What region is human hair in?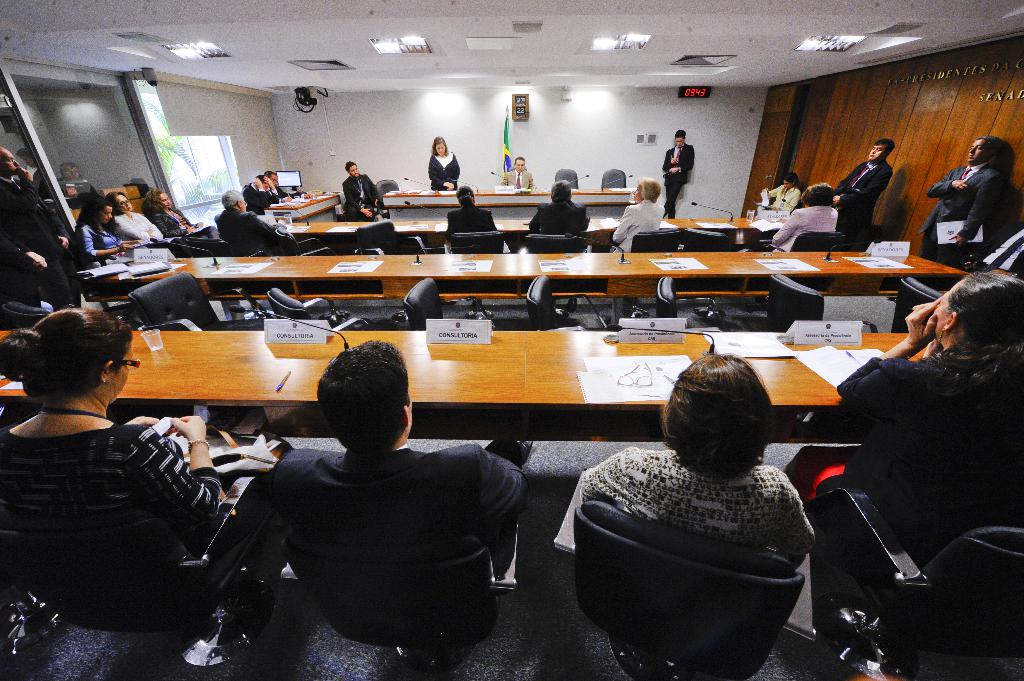
box=[266, 170, 278, 177].
